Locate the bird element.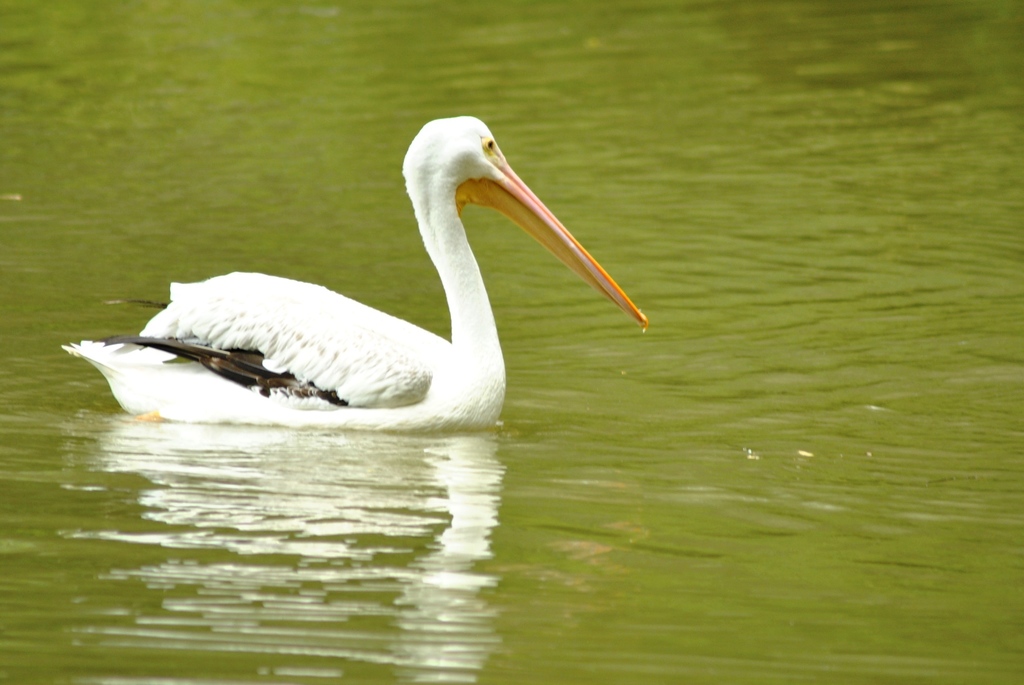
Element bbox: 63,113,650,426.
